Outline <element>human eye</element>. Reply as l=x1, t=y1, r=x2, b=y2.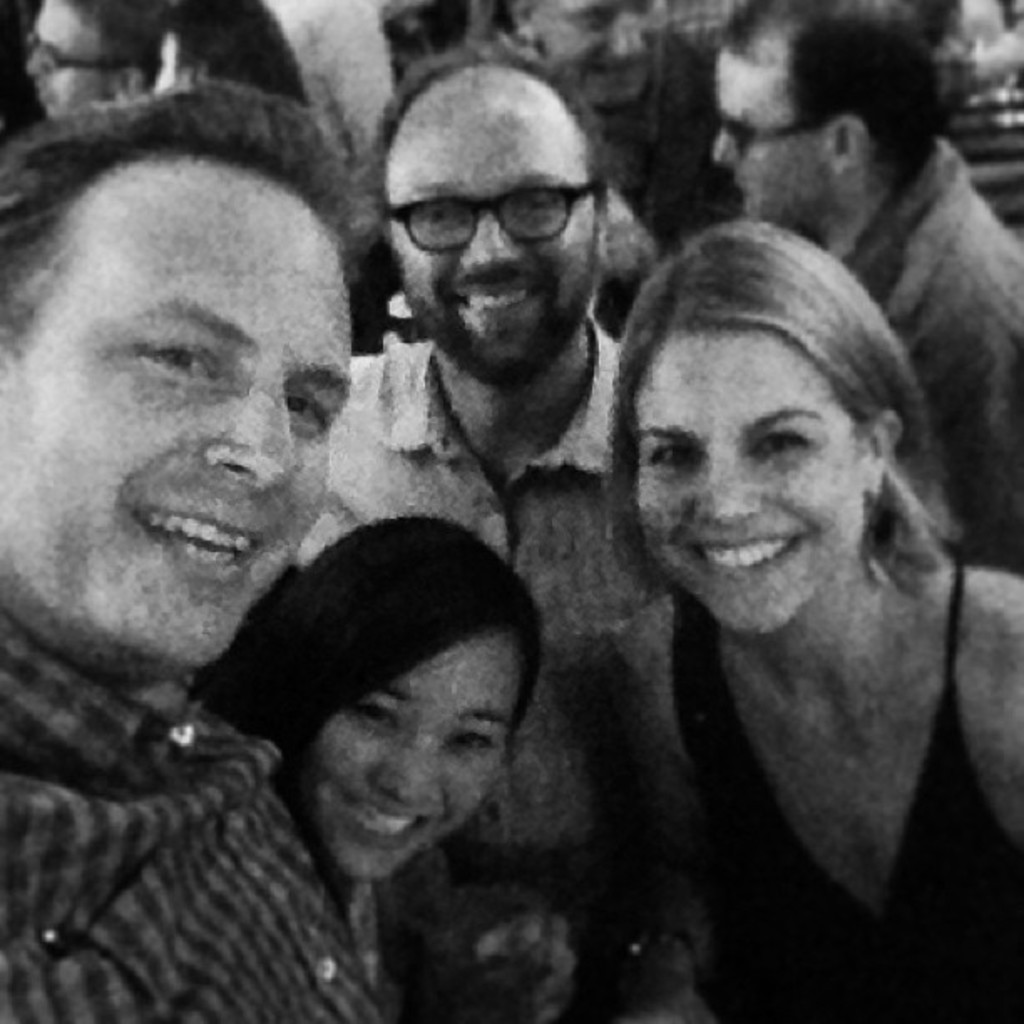
l=410, t=194, r=479, b=234.
